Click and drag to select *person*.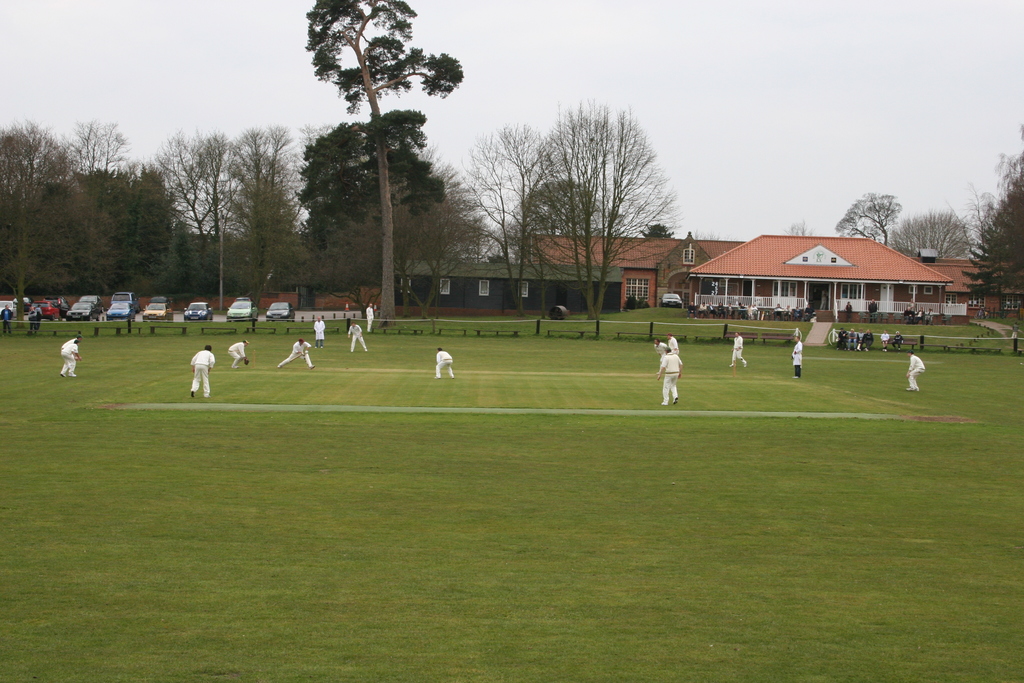
Selection: BBox(314, 317, 326, 349).
